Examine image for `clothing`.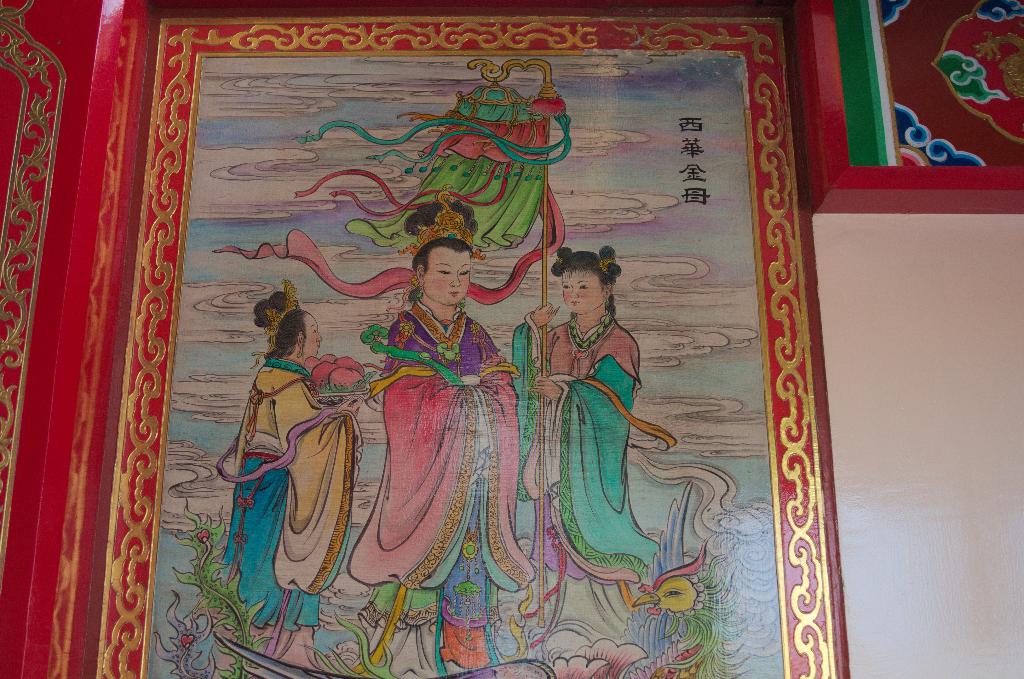
Examination result: 228, 363, 358, 628.
